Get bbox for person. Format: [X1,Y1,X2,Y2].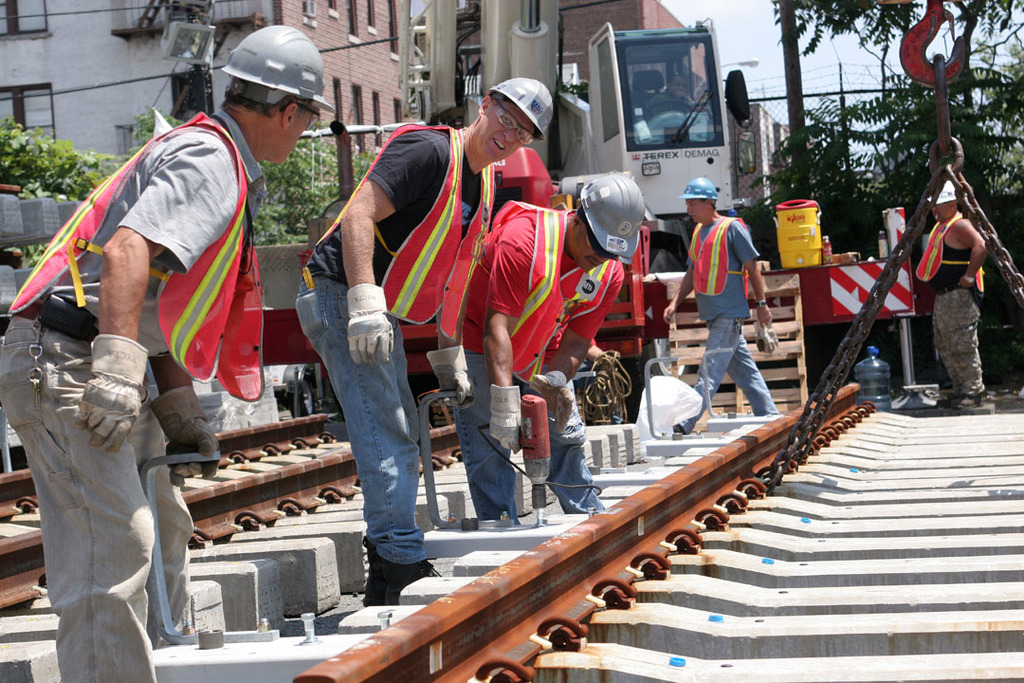
[307,79,551,611].
